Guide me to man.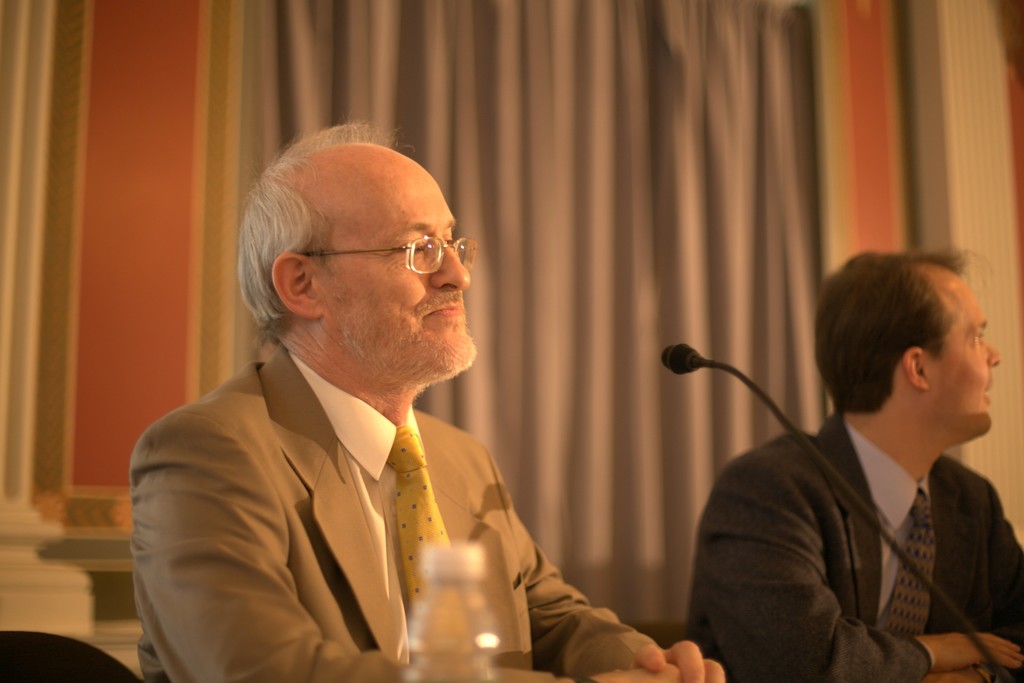
Guidance: BBox(129, 117, 642, 675).
